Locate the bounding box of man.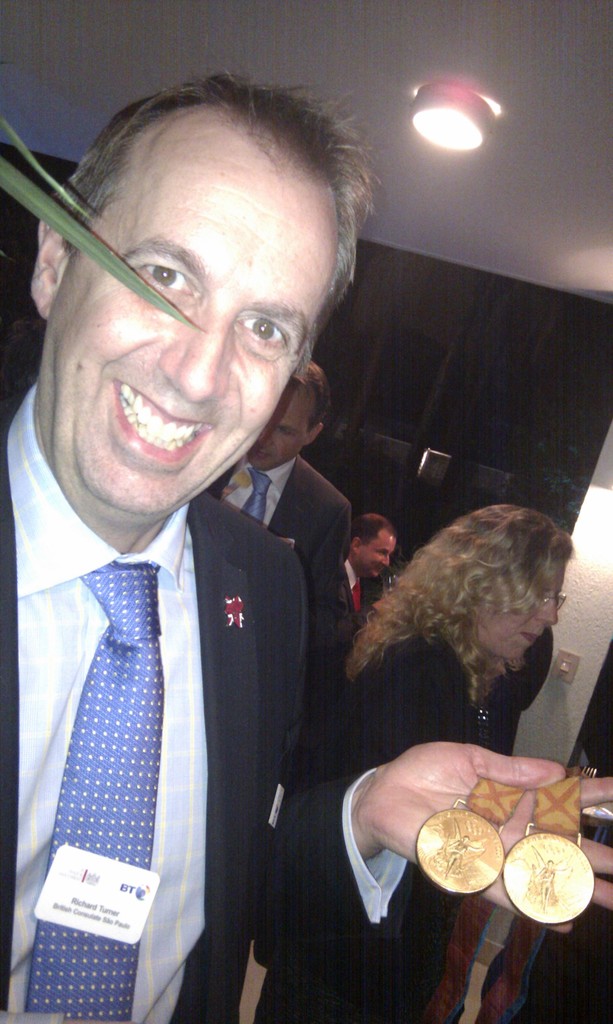
Bounding box: {"left": 206, "top": 349, "right": 356, "bottom": 1018}.
